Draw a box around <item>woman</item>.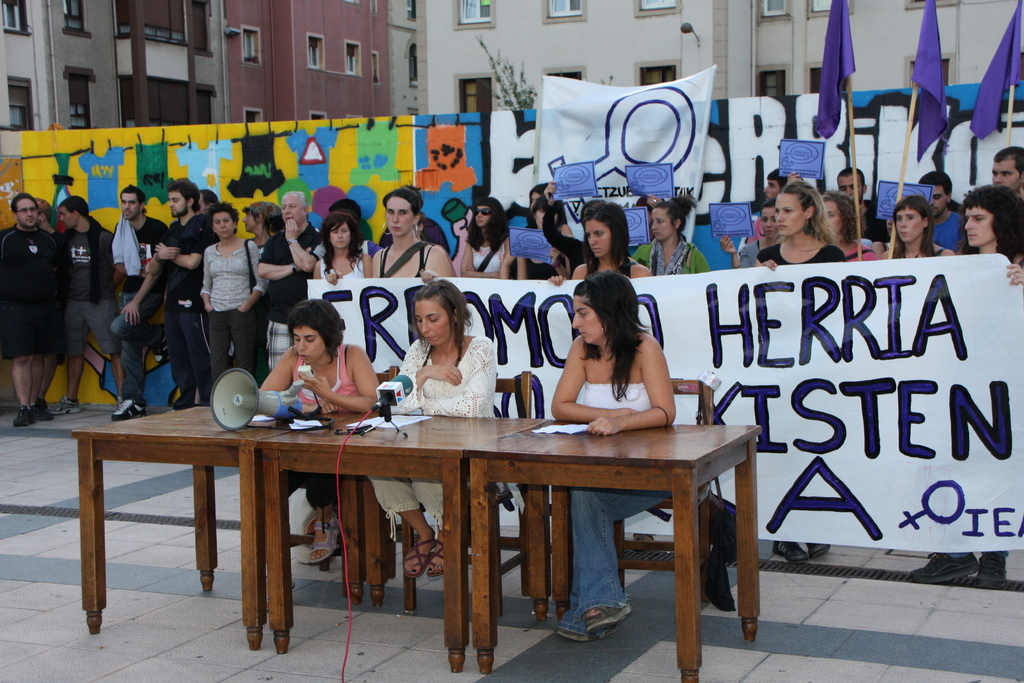
<box>881,193,952,258</box>.
